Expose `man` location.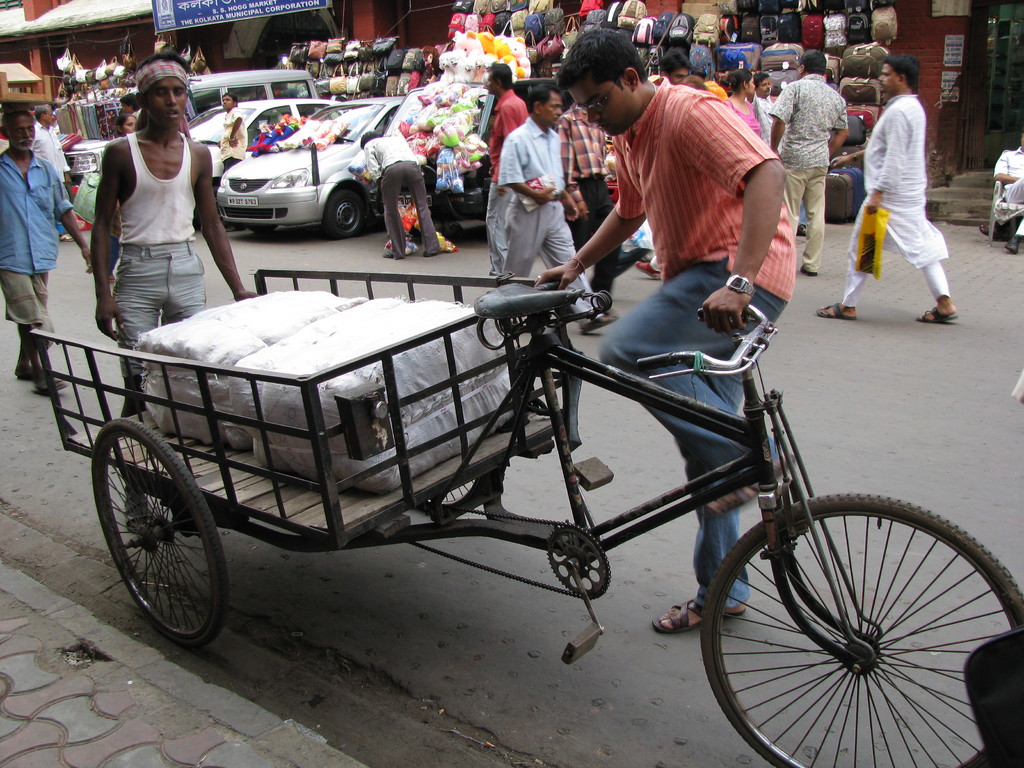
Exposed at (x1=361, y1=127, x2=440, y2=259).
